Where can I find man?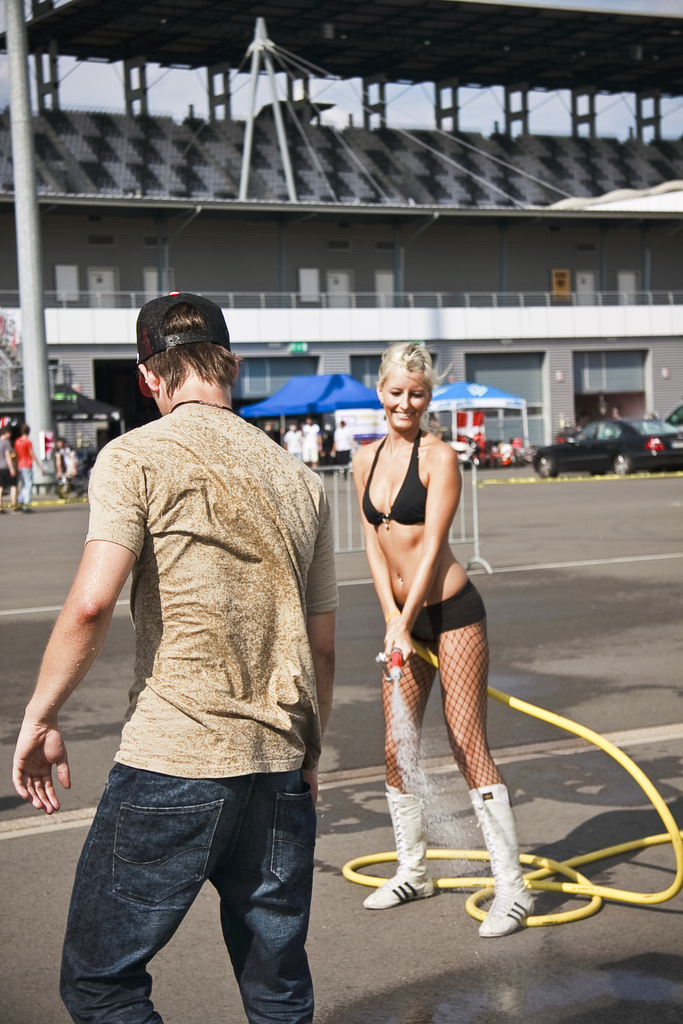
You can find it at bbox=(40, 300, 359, 1005).
